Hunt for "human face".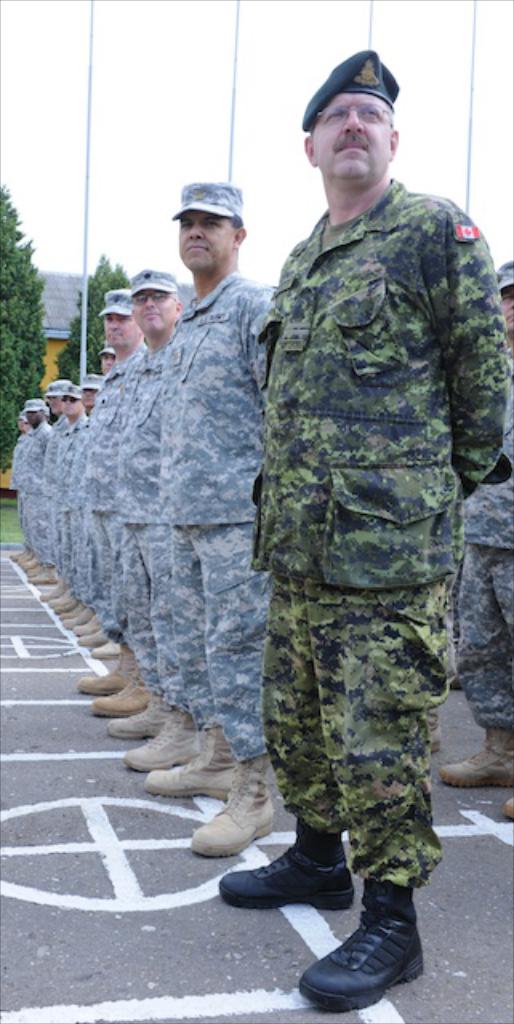
Hunted down at [x1=29, y1=413, x2=35, y2=421].
